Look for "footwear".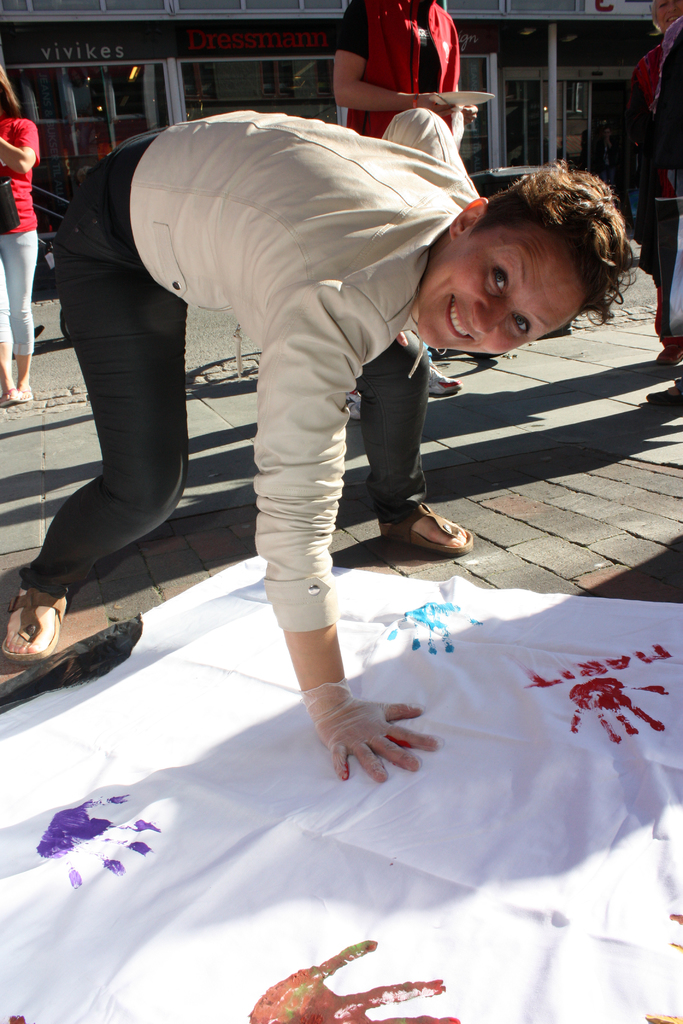
Found: (386, 502, 481, 561).
